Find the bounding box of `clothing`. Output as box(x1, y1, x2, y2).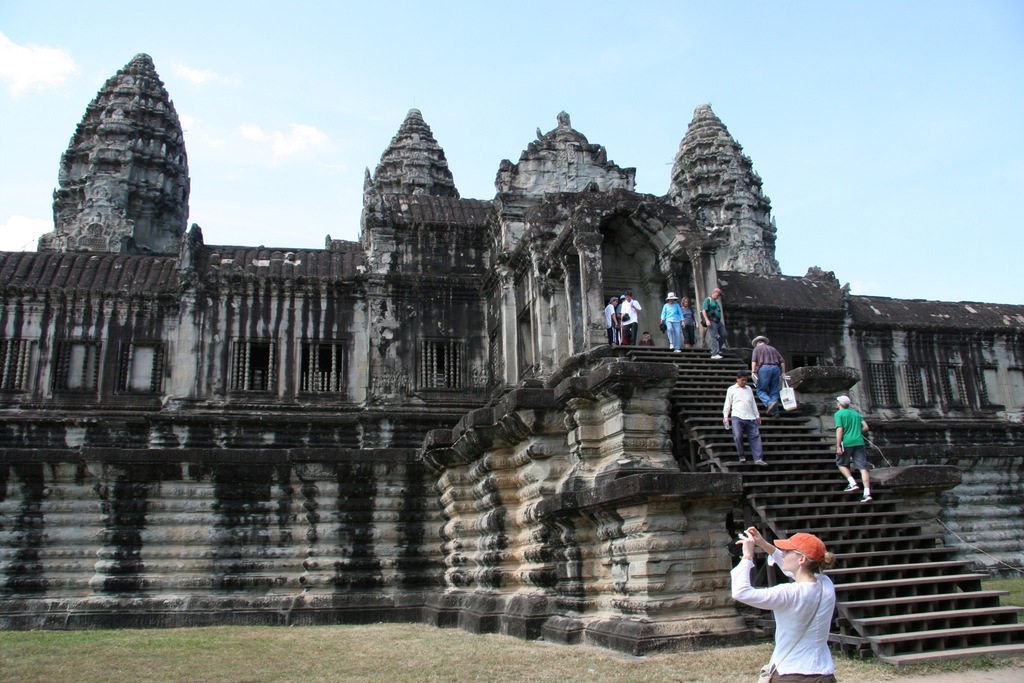
box(641, 334, 655, 347).
